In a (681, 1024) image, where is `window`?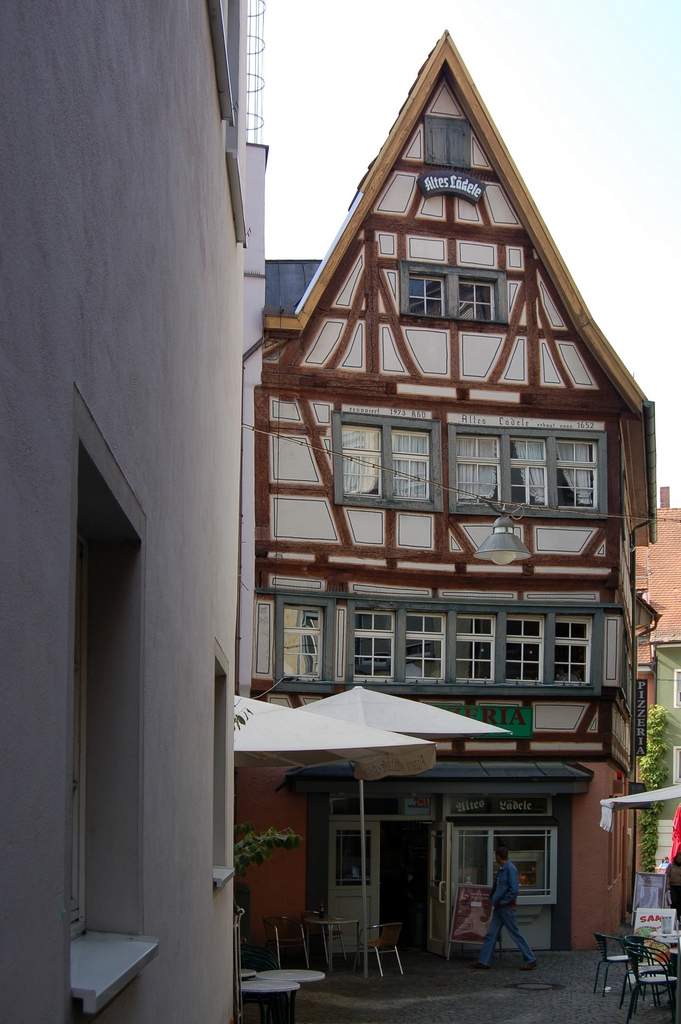
pyautogui.locateOnScreen(550, 620, 590, 688).
